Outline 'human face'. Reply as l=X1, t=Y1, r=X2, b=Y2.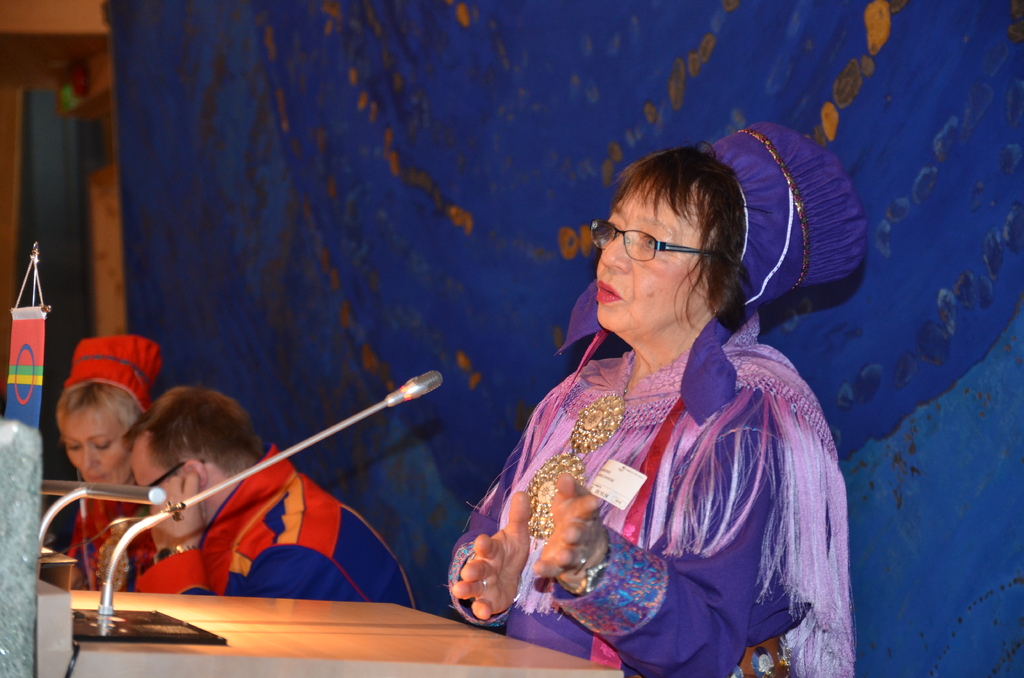
l=595, t=167, r=712, b=326.
